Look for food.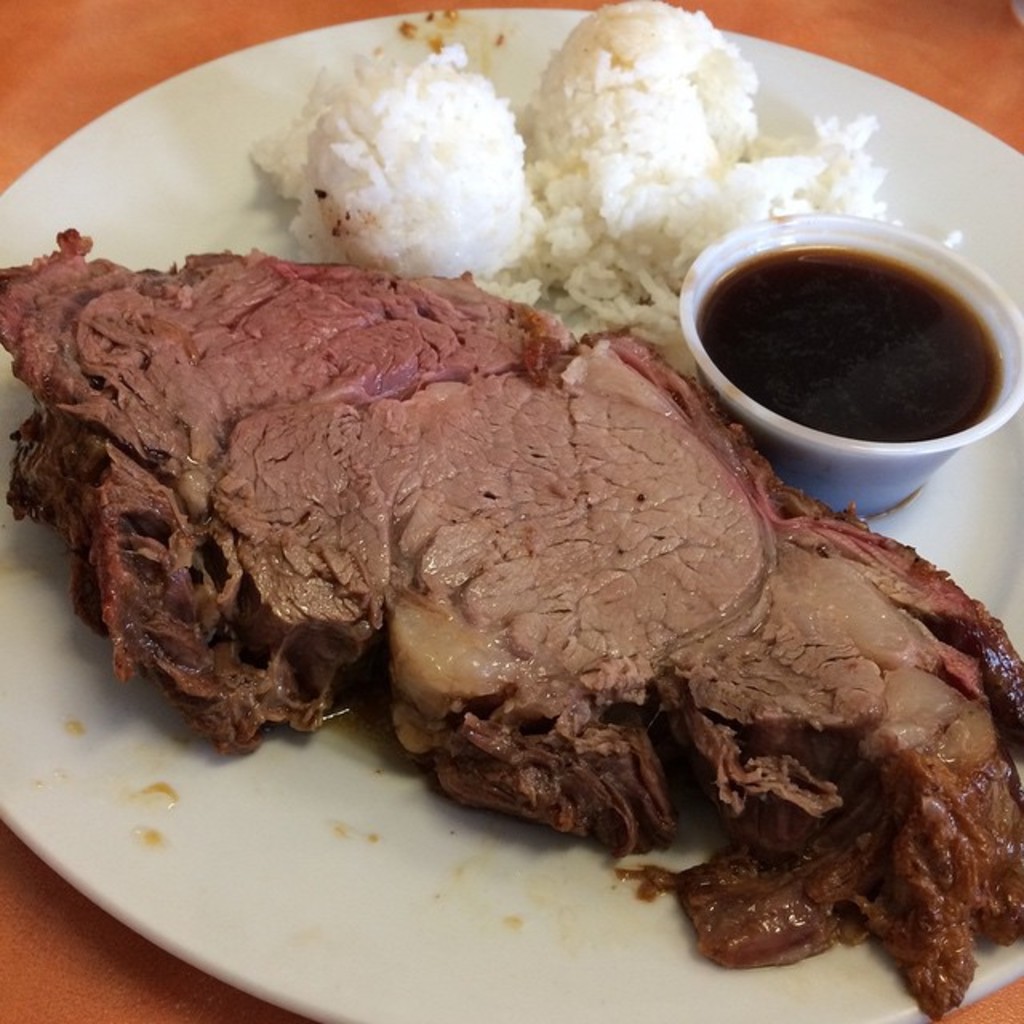
Found: locate(0, 221, 1022, 1022).
